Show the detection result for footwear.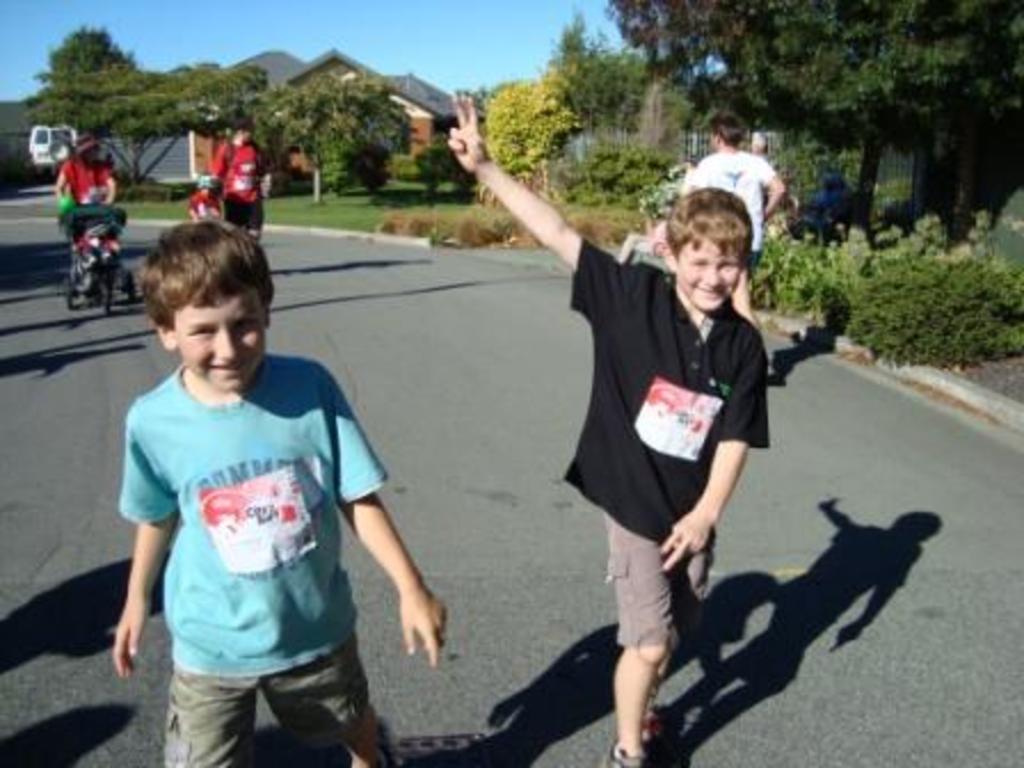
640/702/661/741.
